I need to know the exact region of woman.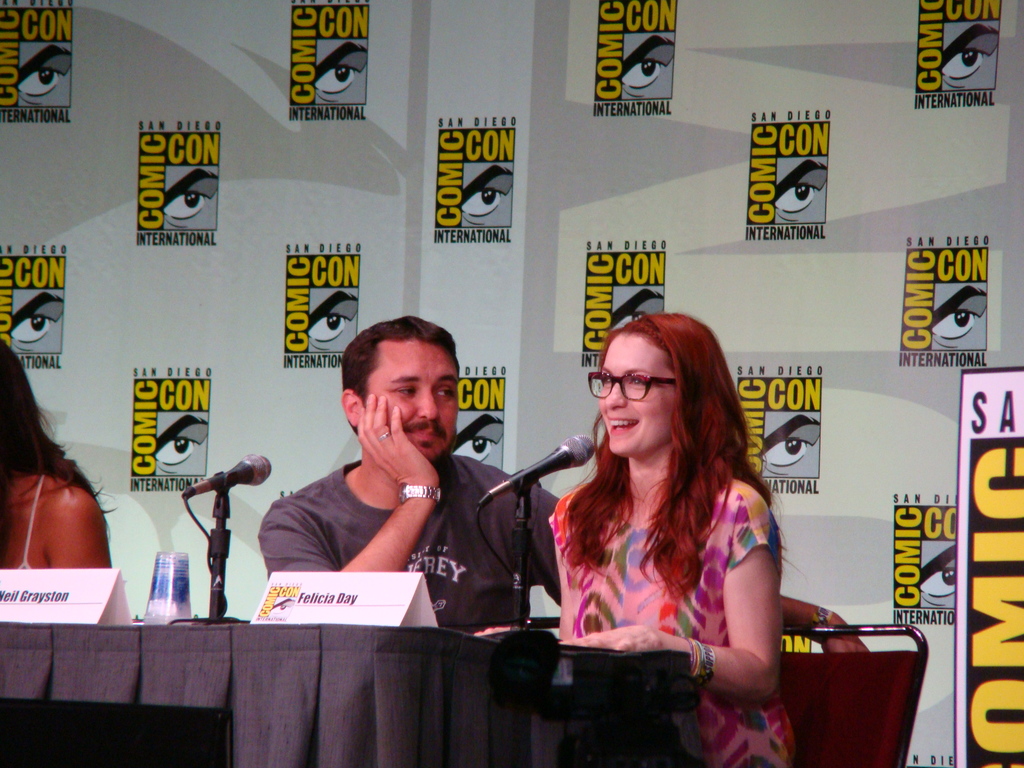
Region: box(0, 337, 112, 572).
